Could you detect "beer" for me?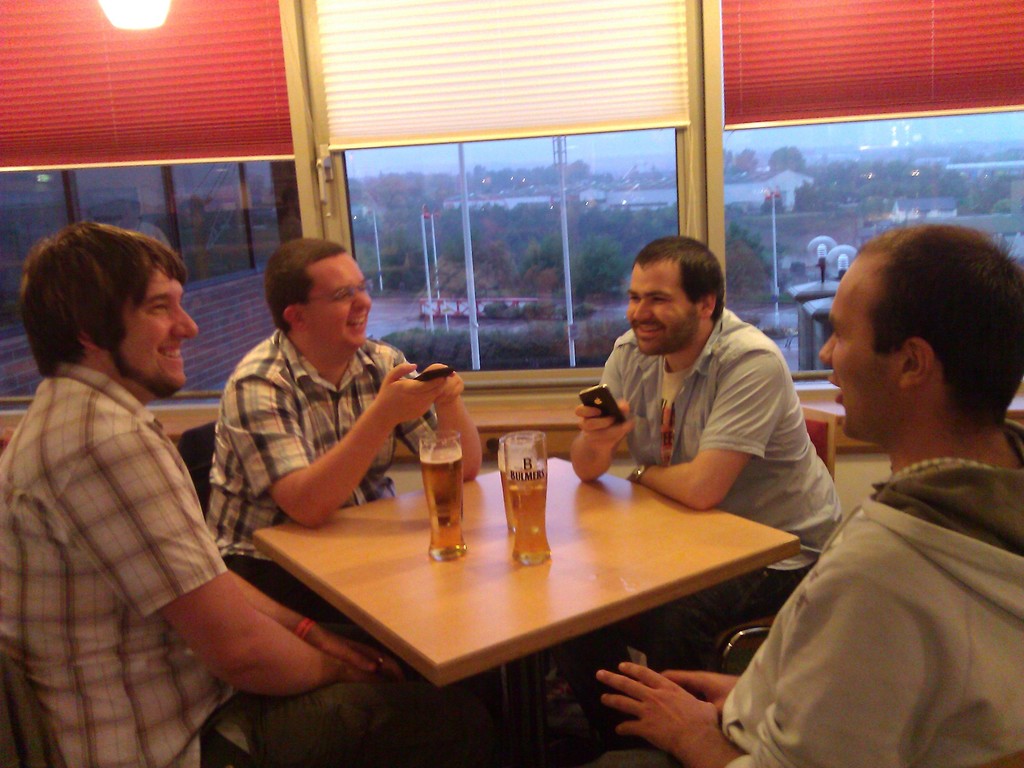
Detection result: <region>417, 426, 461, 569</region>.
